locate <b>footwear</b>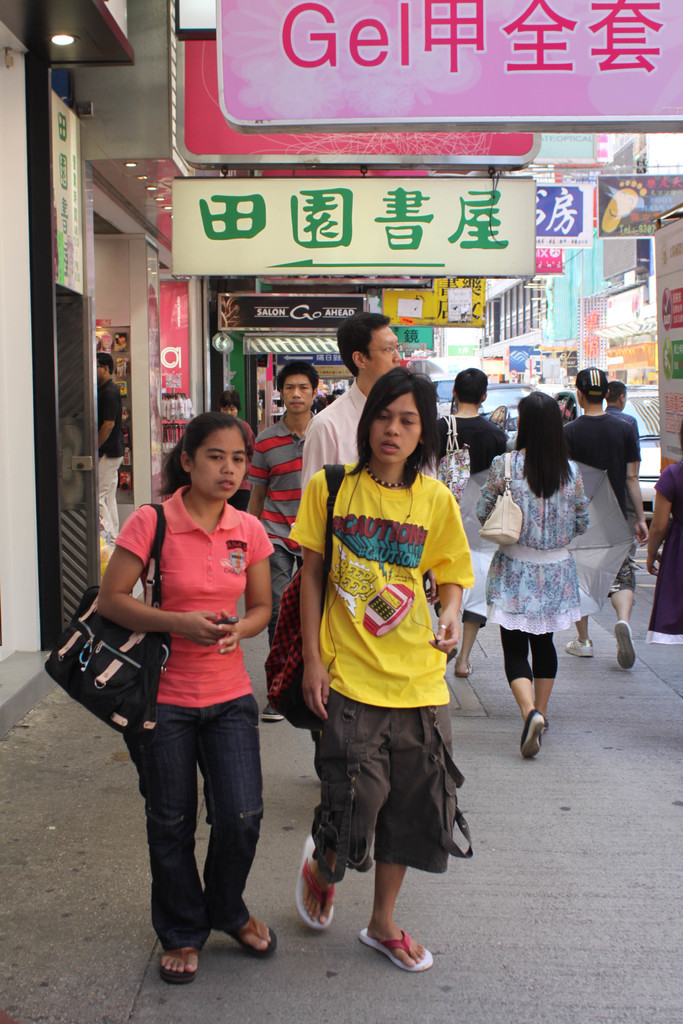
{"x1": 520, "y1": 709, "x2": 546, "y2": 764}
